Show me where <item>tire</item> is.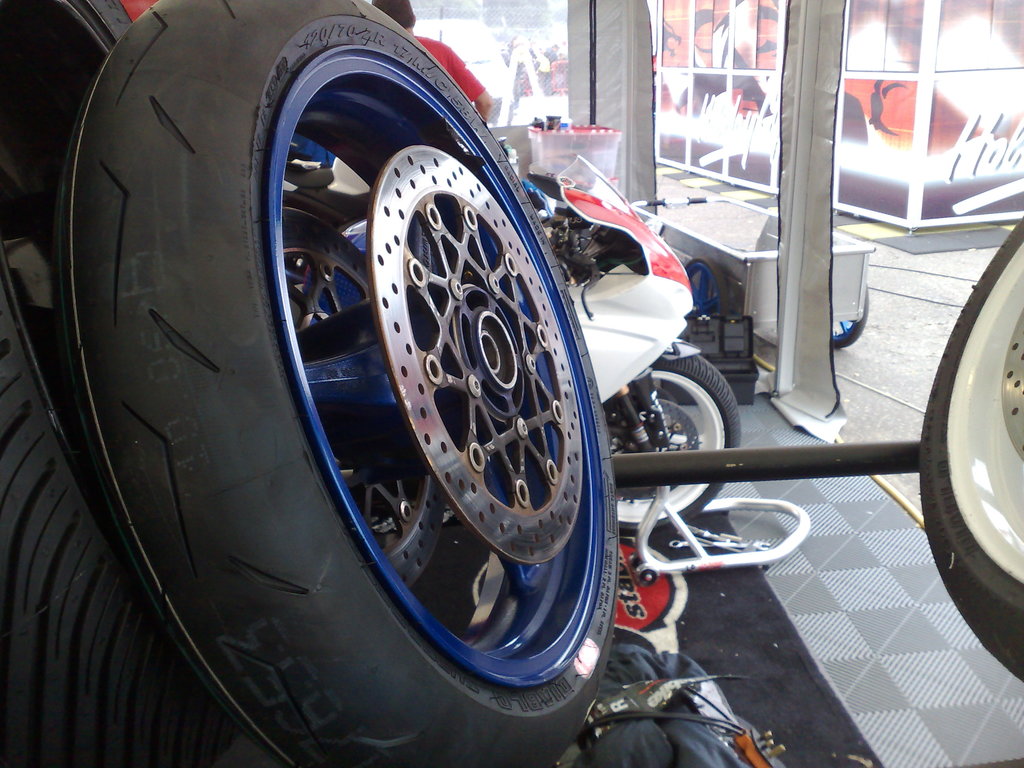
<item>tire</item> is at bbox=(49, 0, 621, 767).
